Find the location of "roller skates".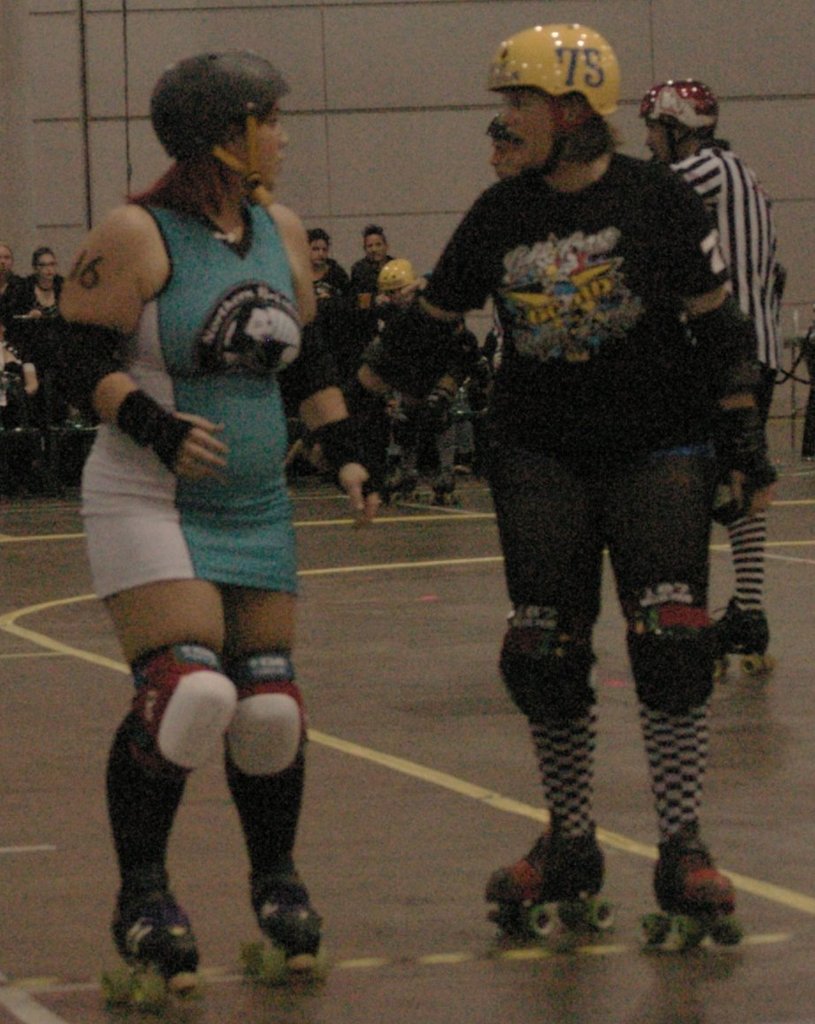
Location: (636, 829, 748, 954).
